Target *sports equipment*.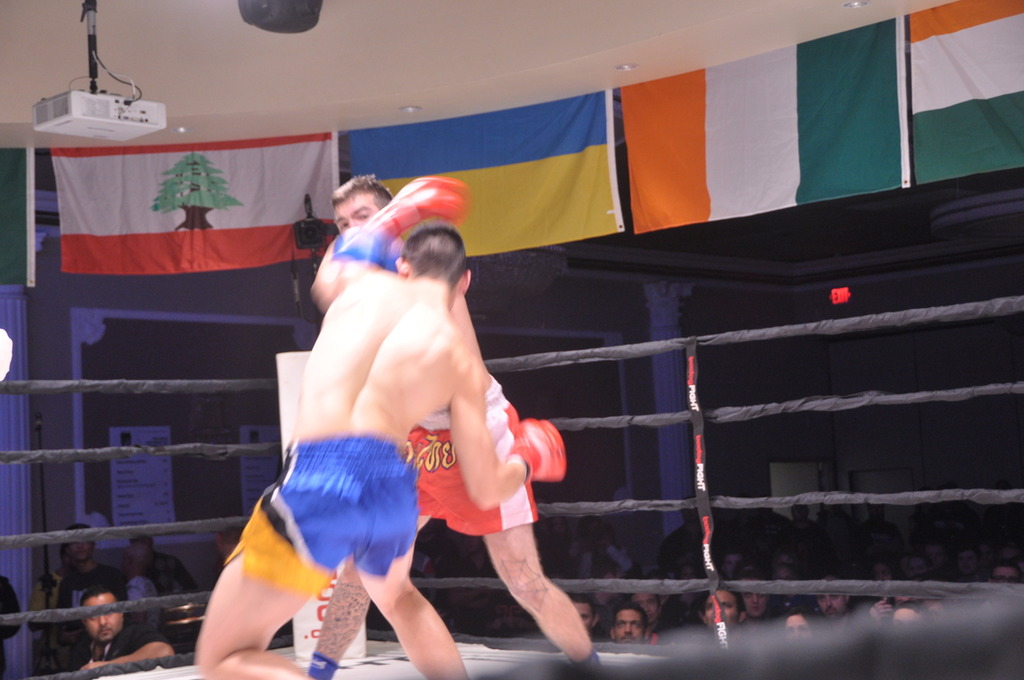
Target region: (494, 414, 578, 486).
